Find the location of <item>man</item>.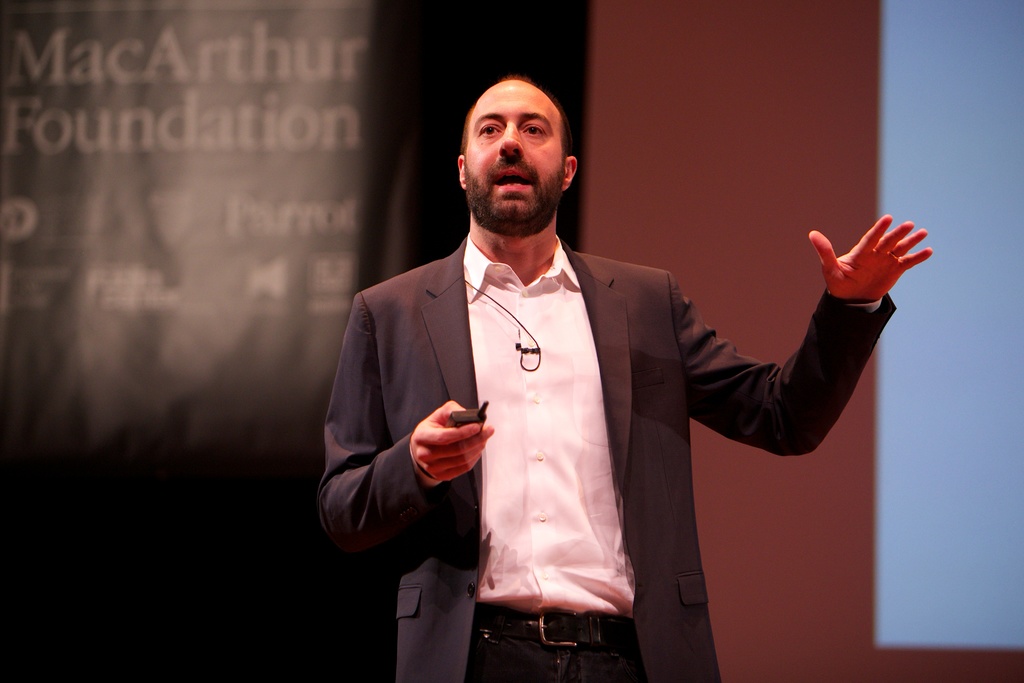
Location: detection(326, 80, 929, 682).
